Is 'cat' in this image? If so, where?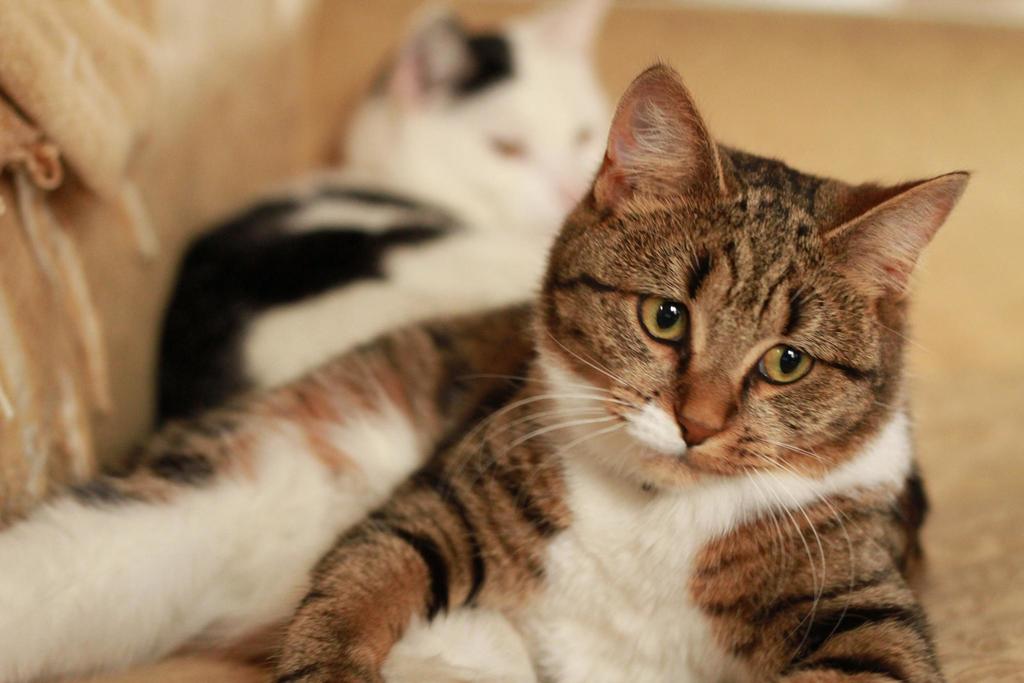
Yes, at <bbox>0, 62, 975, 682</bbox>.
